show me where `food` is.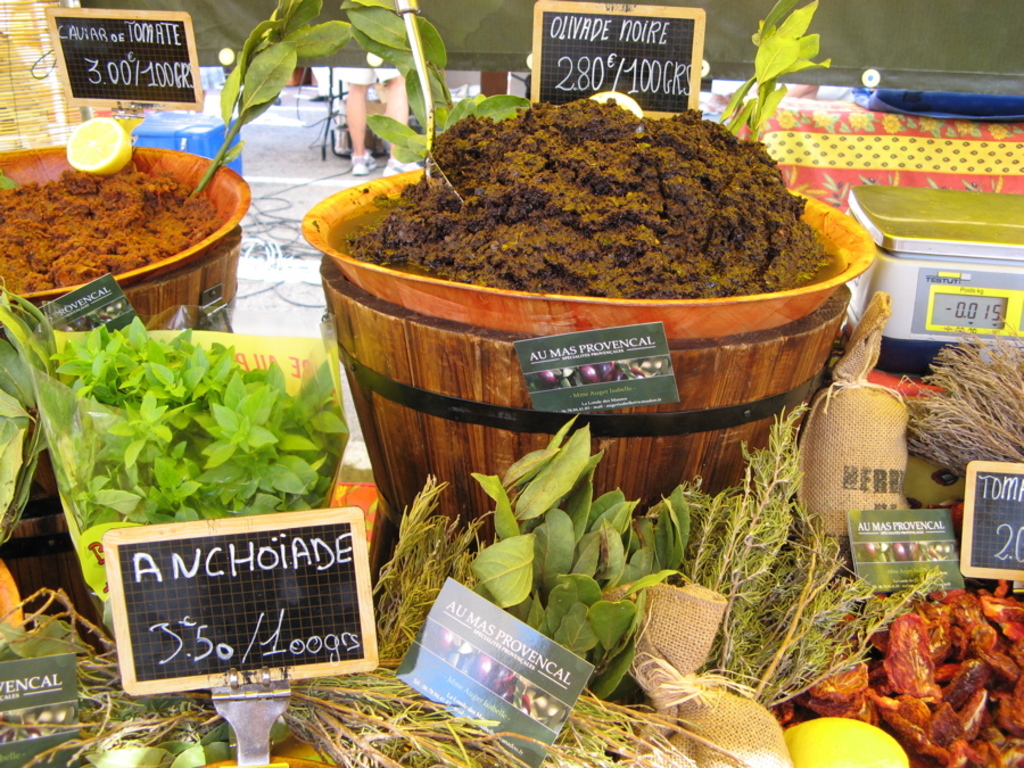
`food` is at rect(9, 106, 226, 312).
